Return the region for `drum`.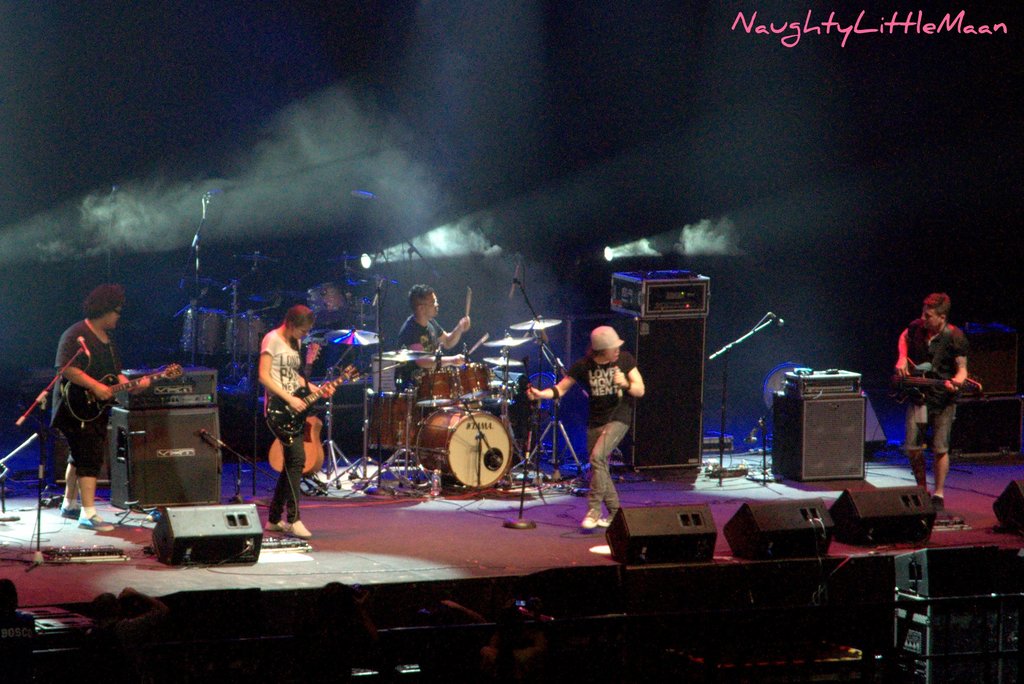
365 390 414 453.
